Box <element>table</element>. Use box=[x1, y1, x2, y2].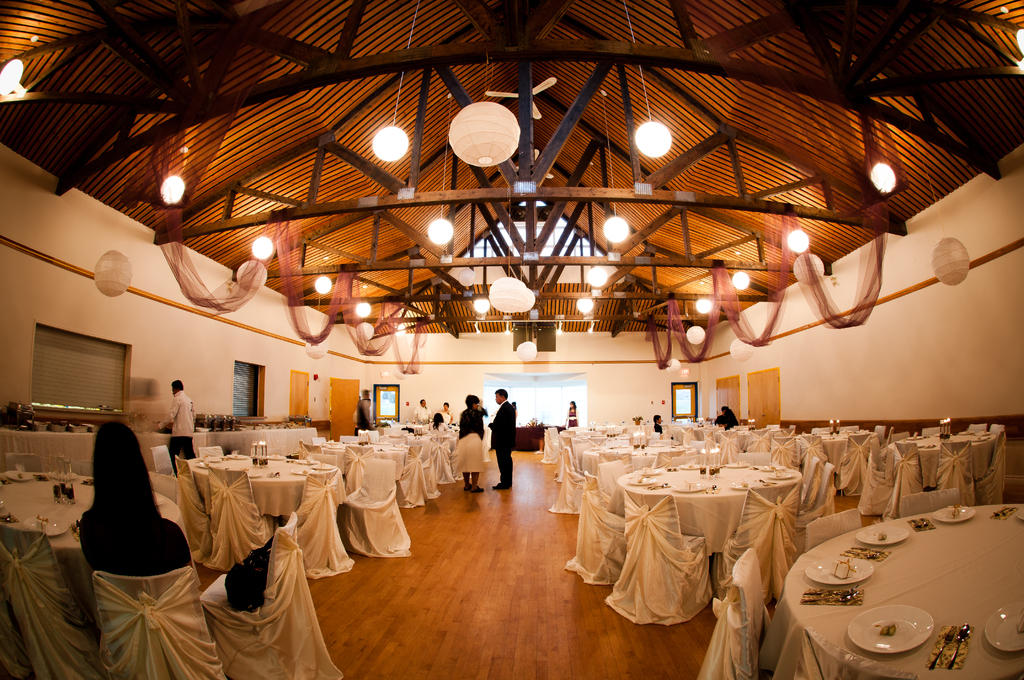
box=[763, 505, 1023, 679].
